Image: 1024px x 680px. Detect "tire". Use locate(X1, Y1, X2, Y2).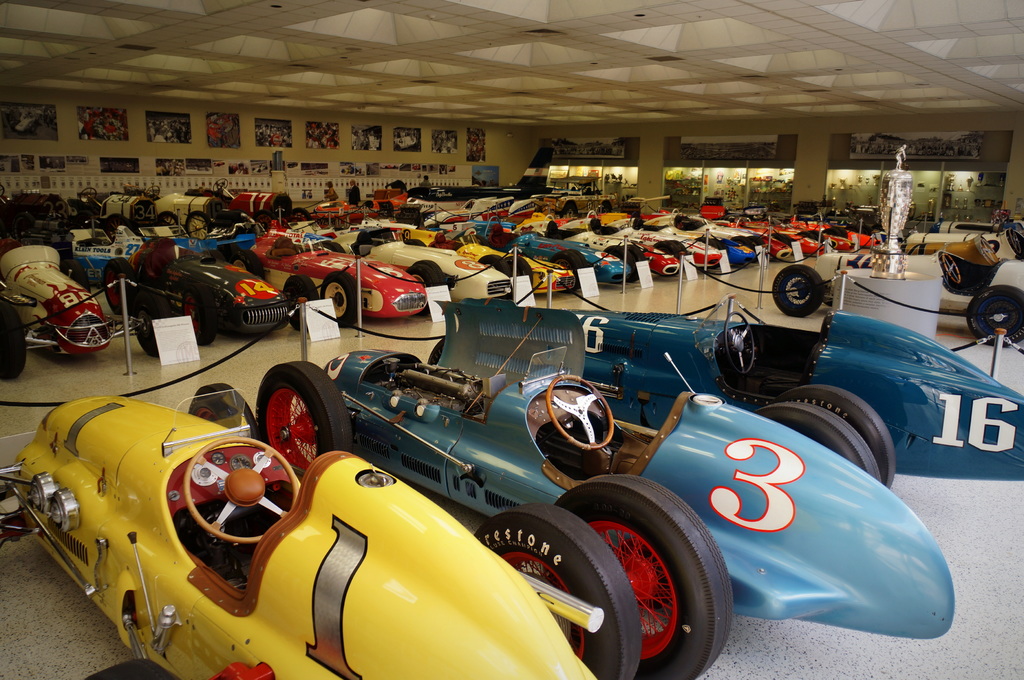
locate(710, 237, 722, 267).
